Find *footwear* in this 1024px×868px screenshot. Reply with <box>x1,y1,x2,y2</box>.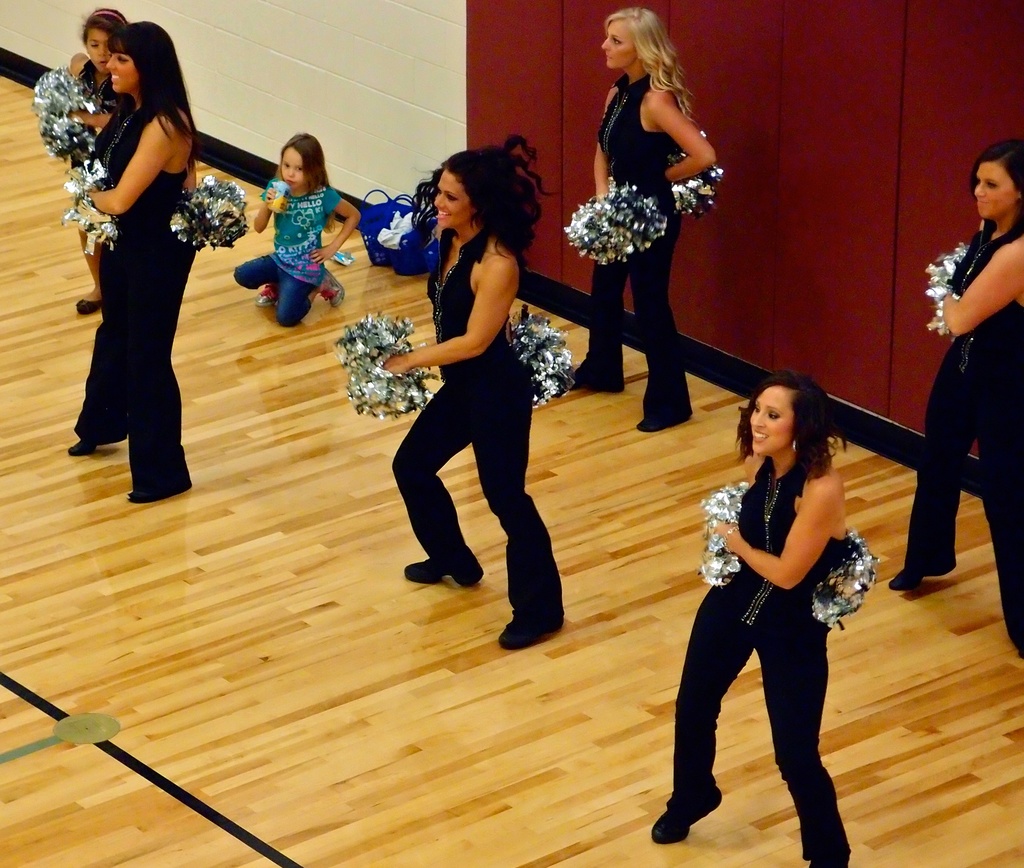
<box>402,561,481,589</box>.
